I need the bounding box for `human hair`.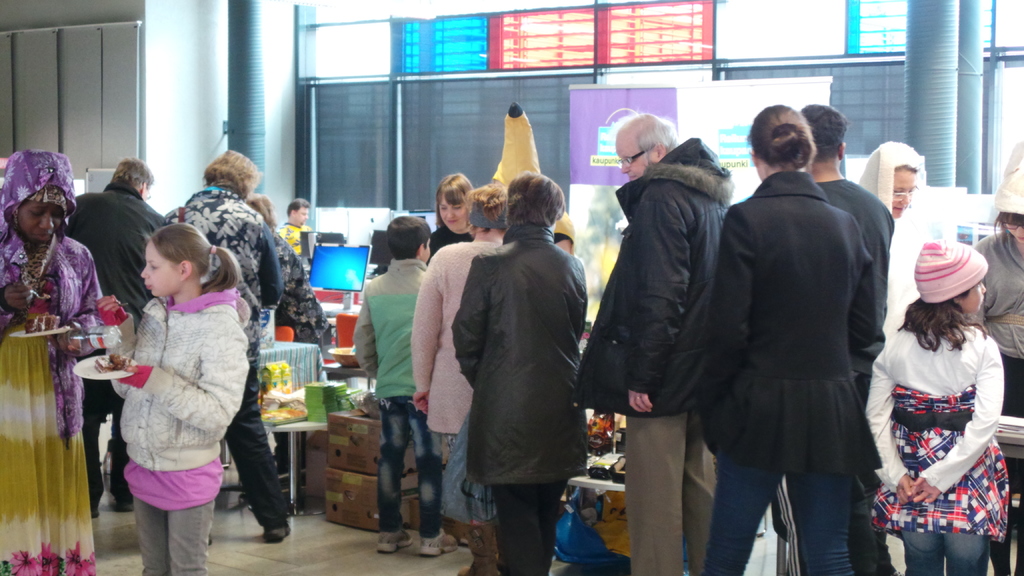
Here it is: l=143, t=223, r=241, b=294.
